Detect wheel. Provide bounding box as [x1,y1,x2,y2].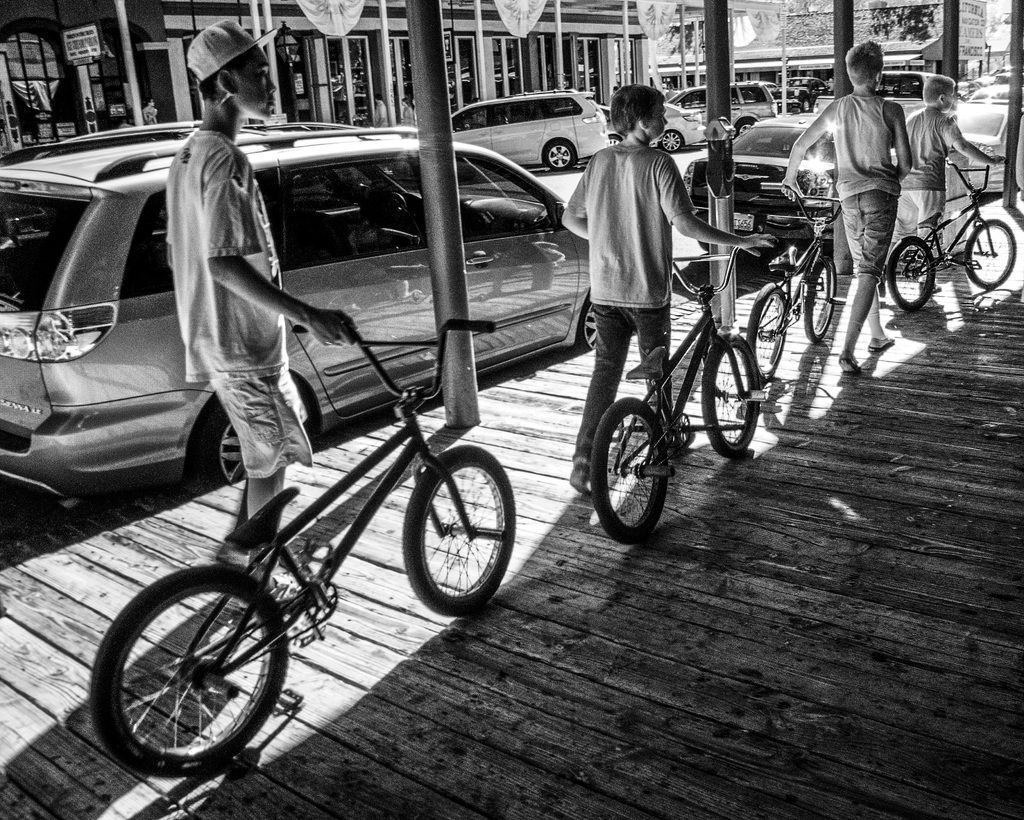
[743,280,788,383].
